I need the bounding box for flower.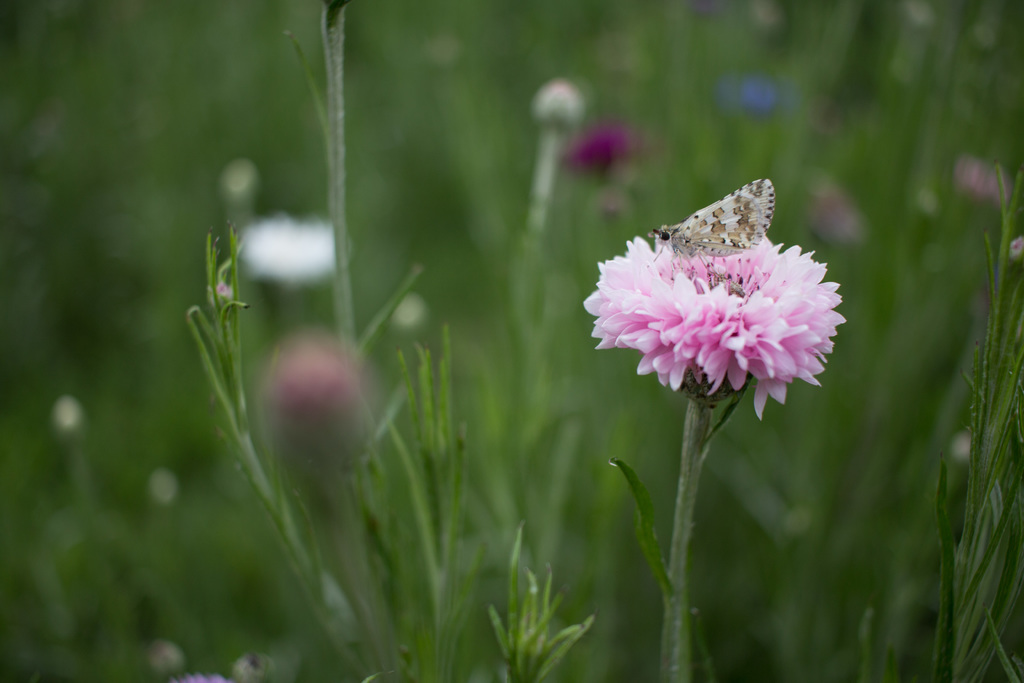
Here it is: 575,211,851,421.
